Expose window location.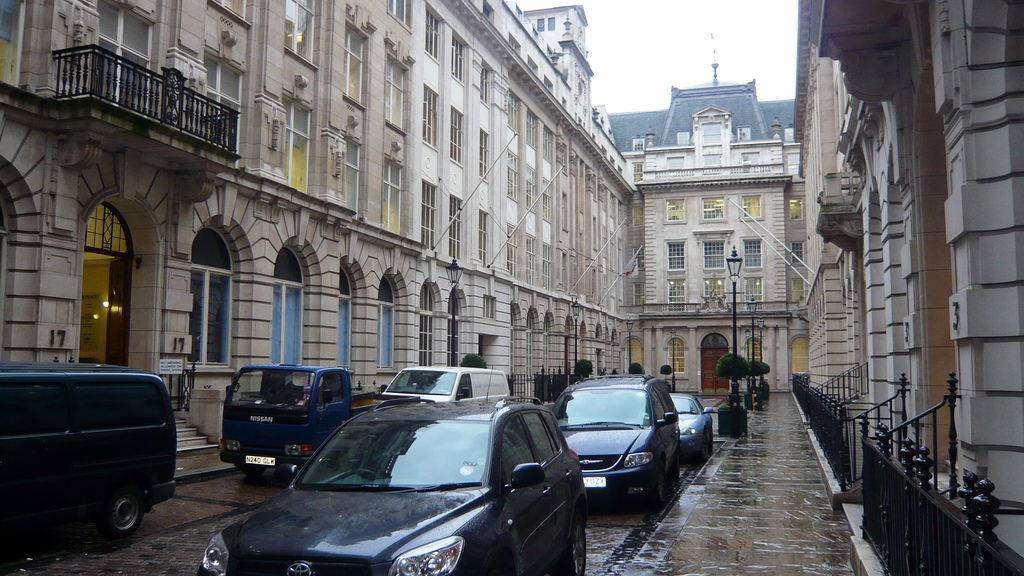
Exposed at (740, 193, 764, 222).
